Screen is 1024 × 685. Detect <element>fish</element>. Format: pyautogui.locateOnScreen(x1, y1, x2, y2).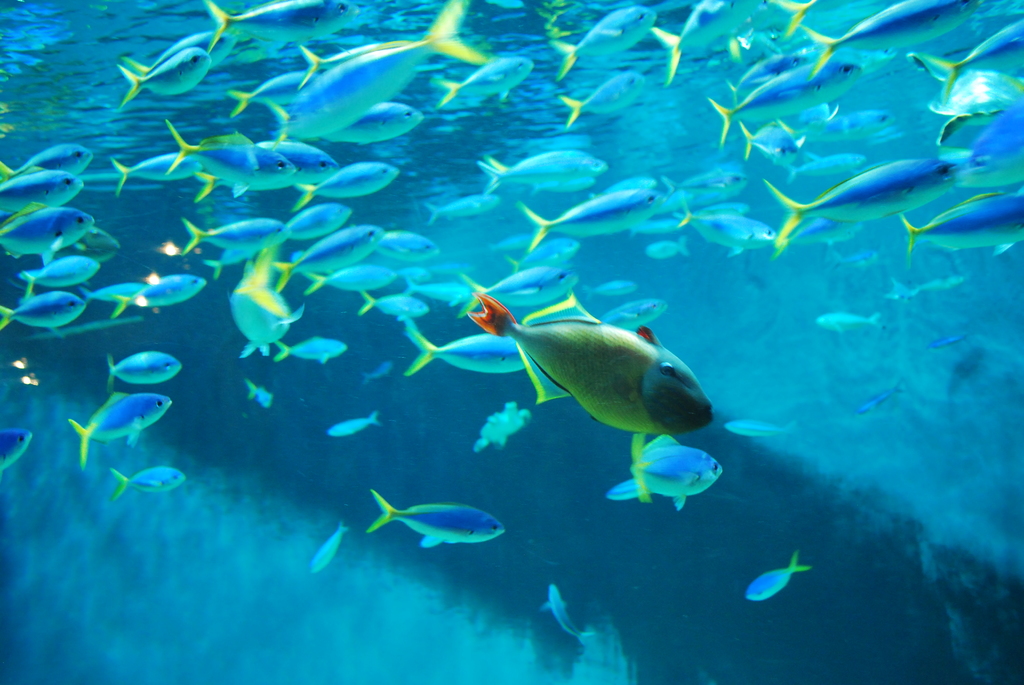
pyautogui.locateOnScreen(817, 305, 886, 336).
